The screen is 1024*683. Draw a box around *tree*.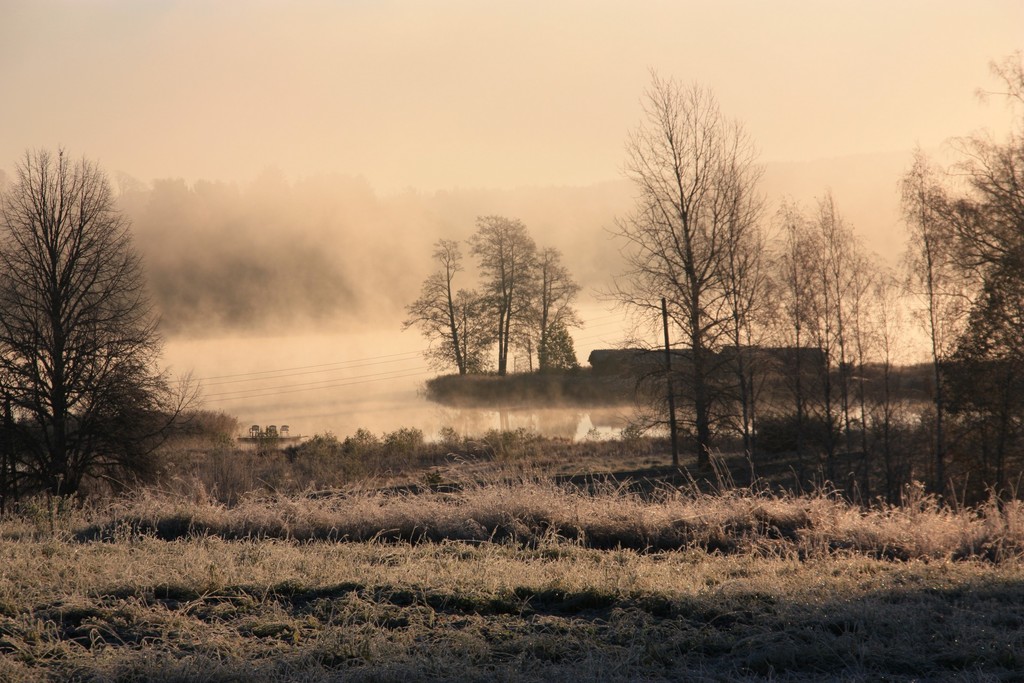
<bbox>522, 236, 604, 378</bbox>.
